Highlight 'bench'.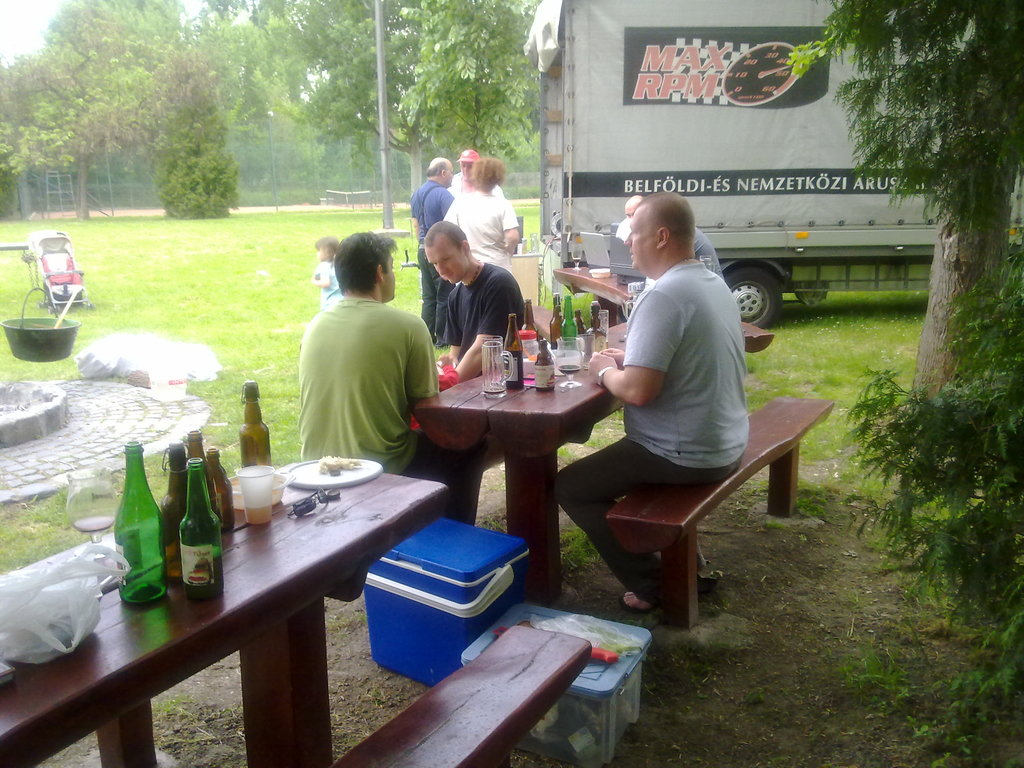
Highlighted region: [325,624,591,767].
